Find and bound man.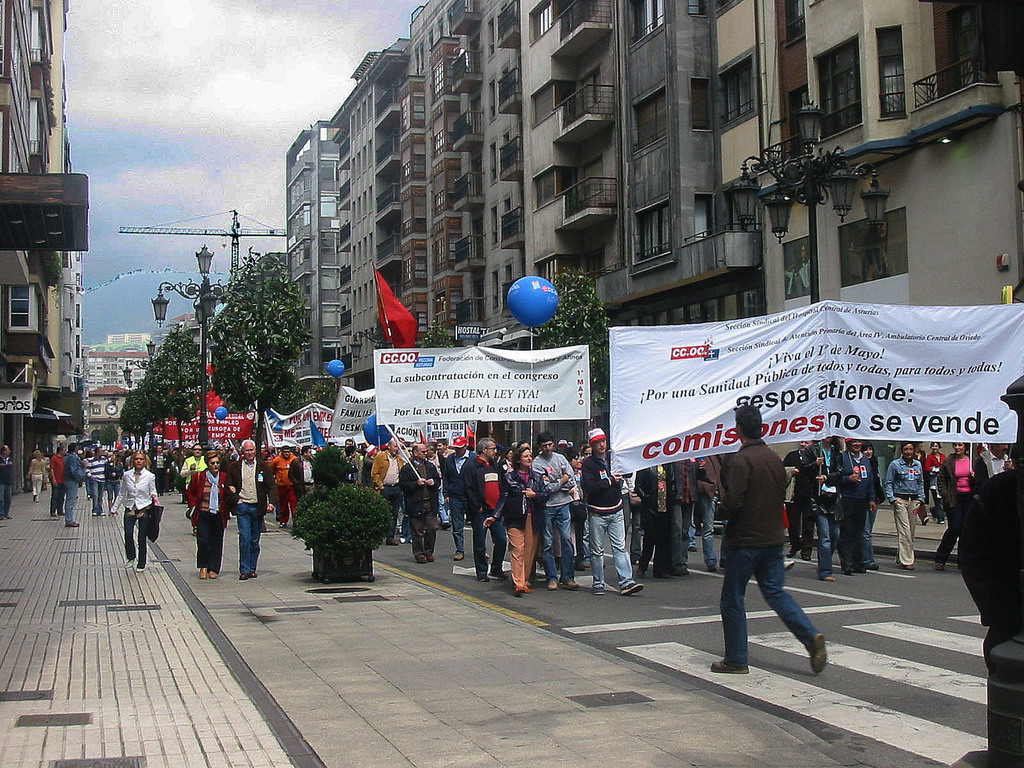
Bound: bbox=[178, 444, 205, 522].
